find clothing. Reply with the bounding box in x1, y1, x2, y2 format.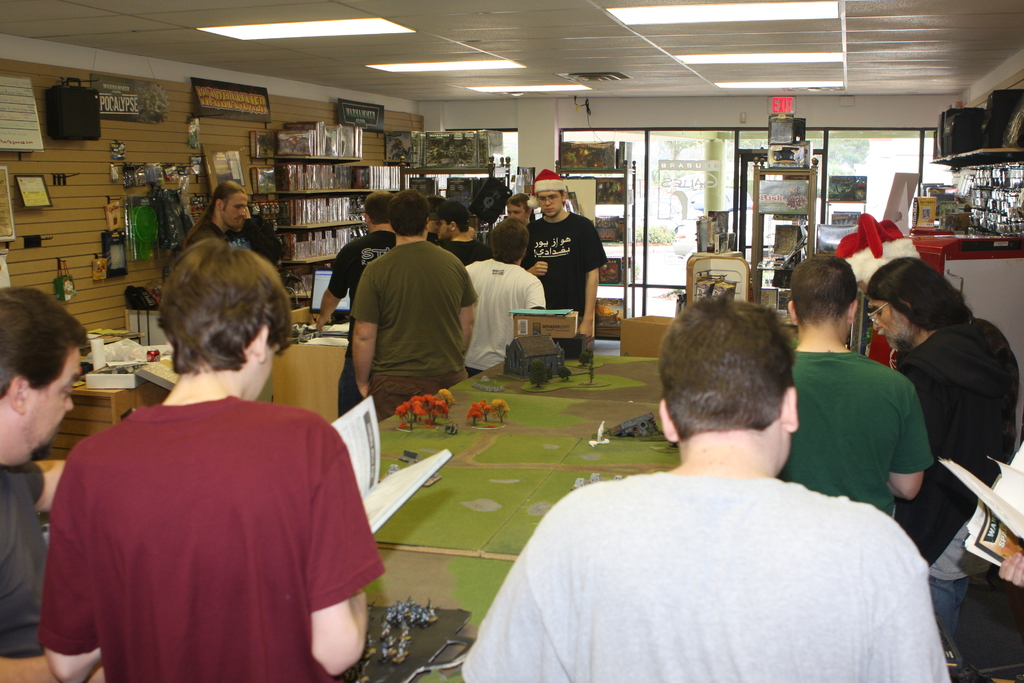
45, 355, 363, 682.
